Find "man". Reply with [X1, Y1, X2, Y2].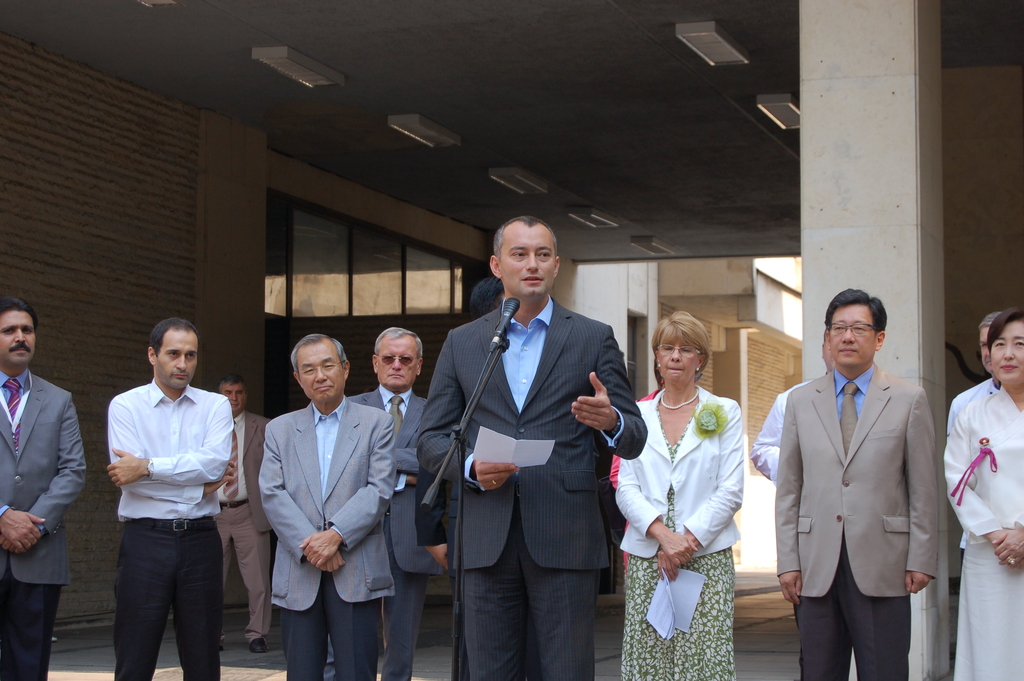
[345, 324, 431, 680].
